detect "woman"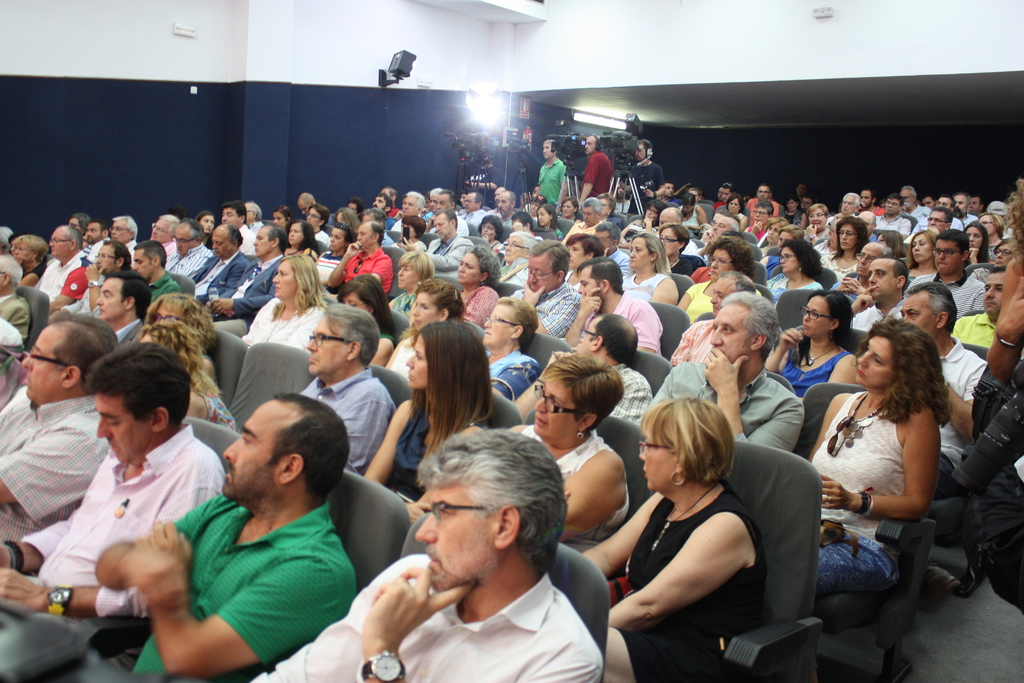
x1=478 y1=215 x2=504 y2=248
